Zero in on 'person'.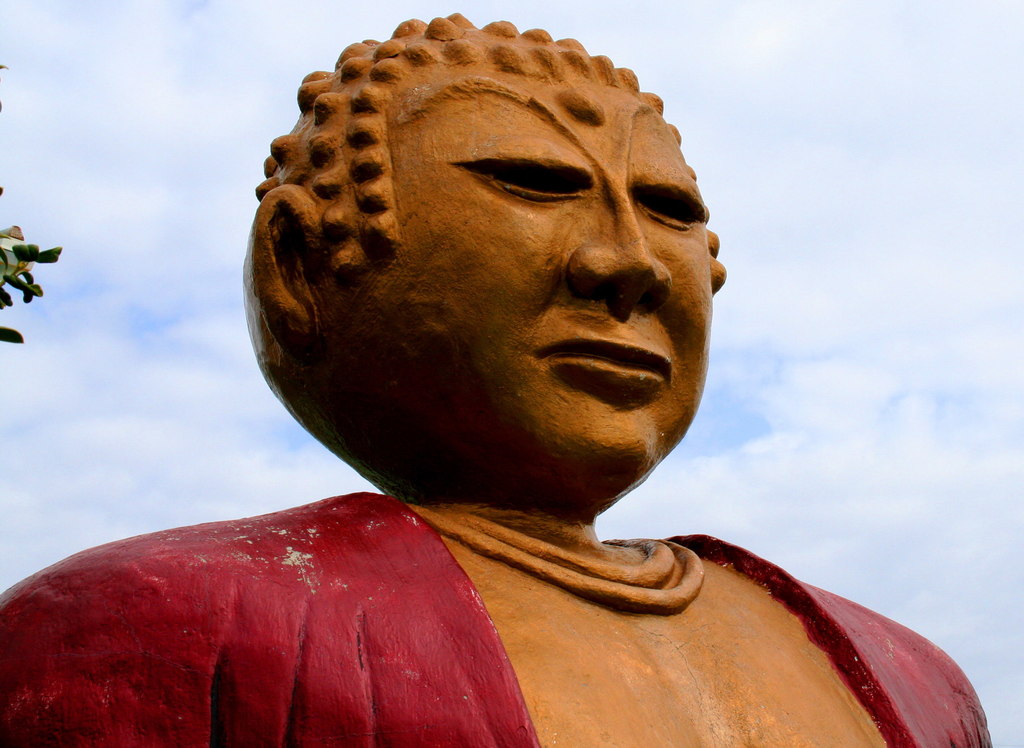
Zeroed in: 0/8/999/747.
